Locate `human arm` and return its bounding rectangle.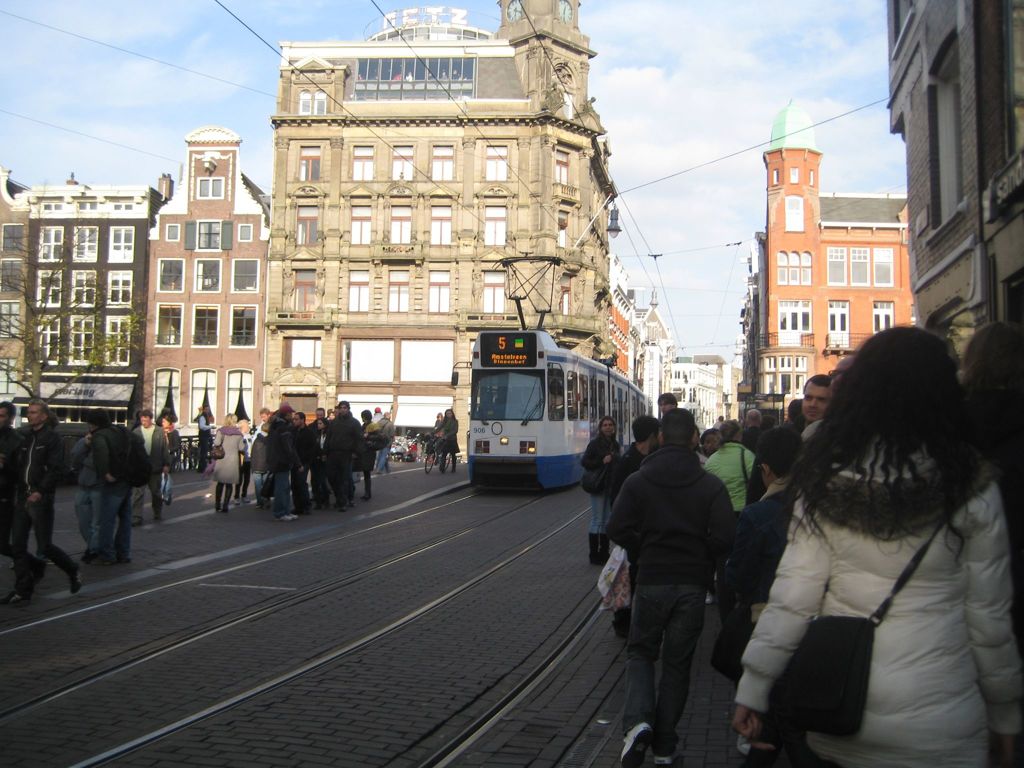
bbox=[600, 479, 641, 558].
